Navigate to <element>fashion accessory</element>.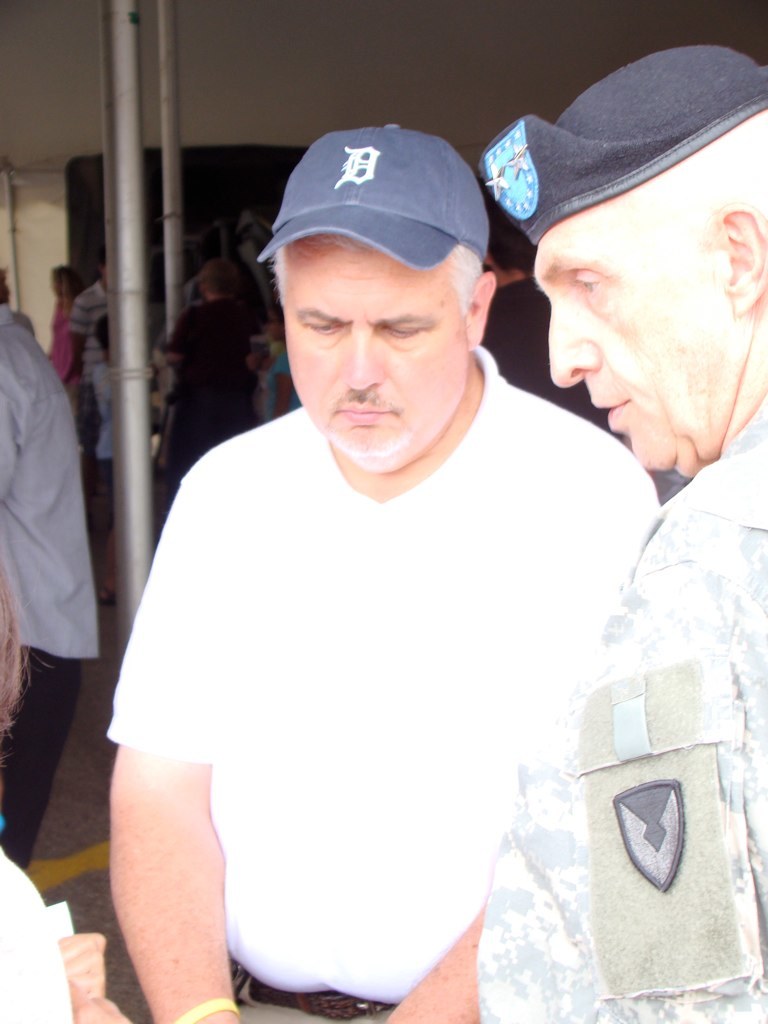
Navigation target: rect(253, 122, 494, 274).
